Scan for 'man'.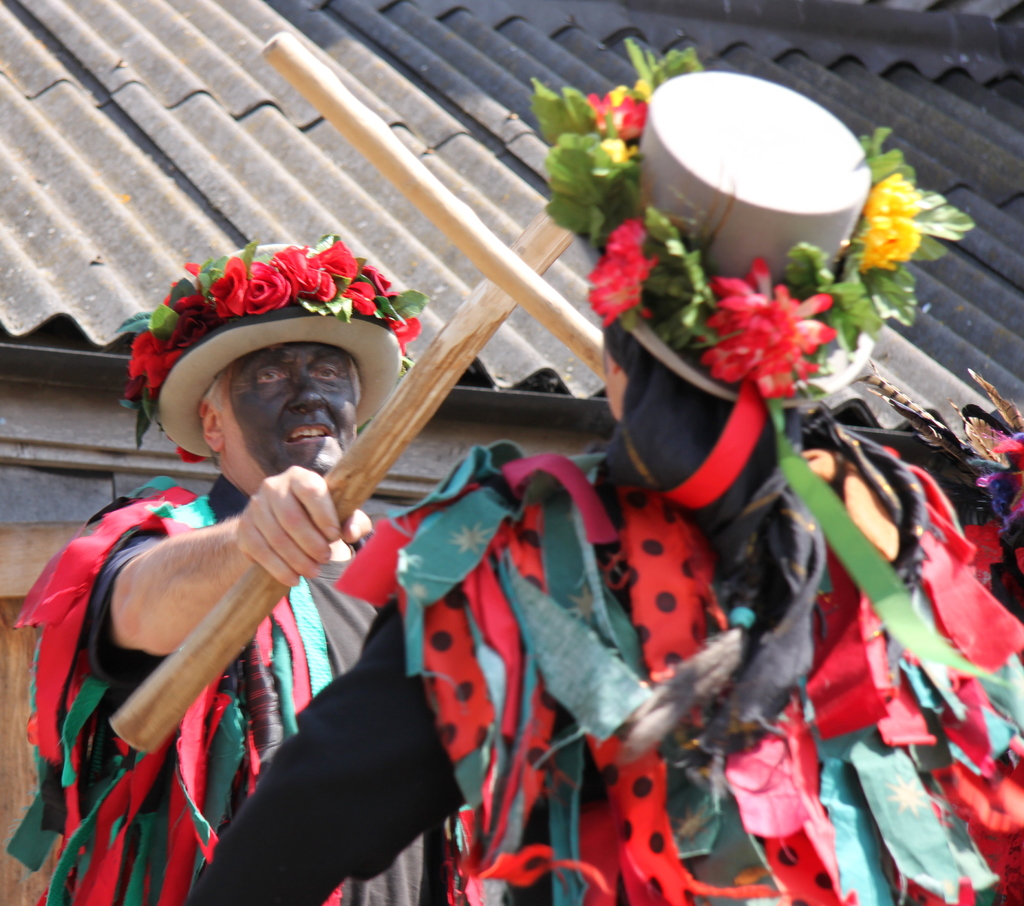
Scan result: bbox=[17, 235, 479, 905].
